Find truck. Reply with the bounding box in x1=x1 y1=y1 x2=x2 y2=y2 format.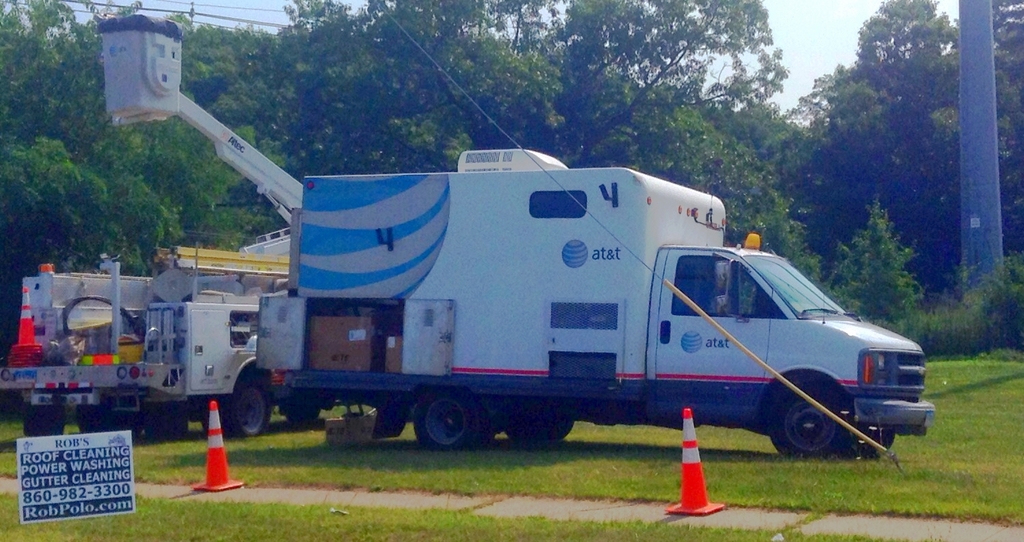
x1=0 y1=223 x2=295 y2=436.
